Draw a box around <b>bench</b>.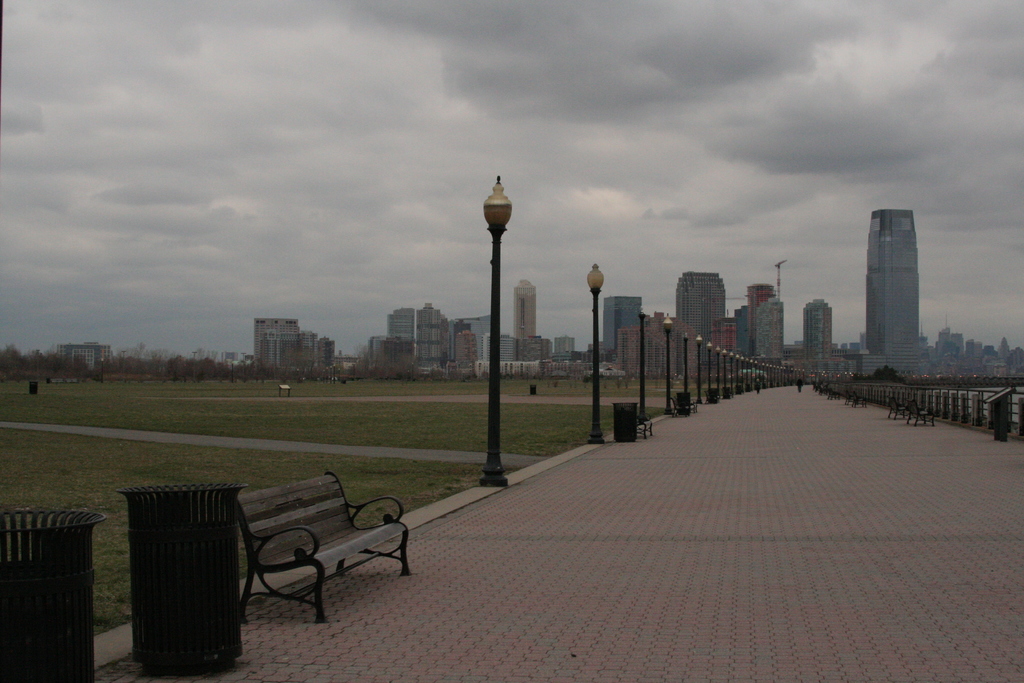
[x1=906, y1=398, x2=932, y2=431].
